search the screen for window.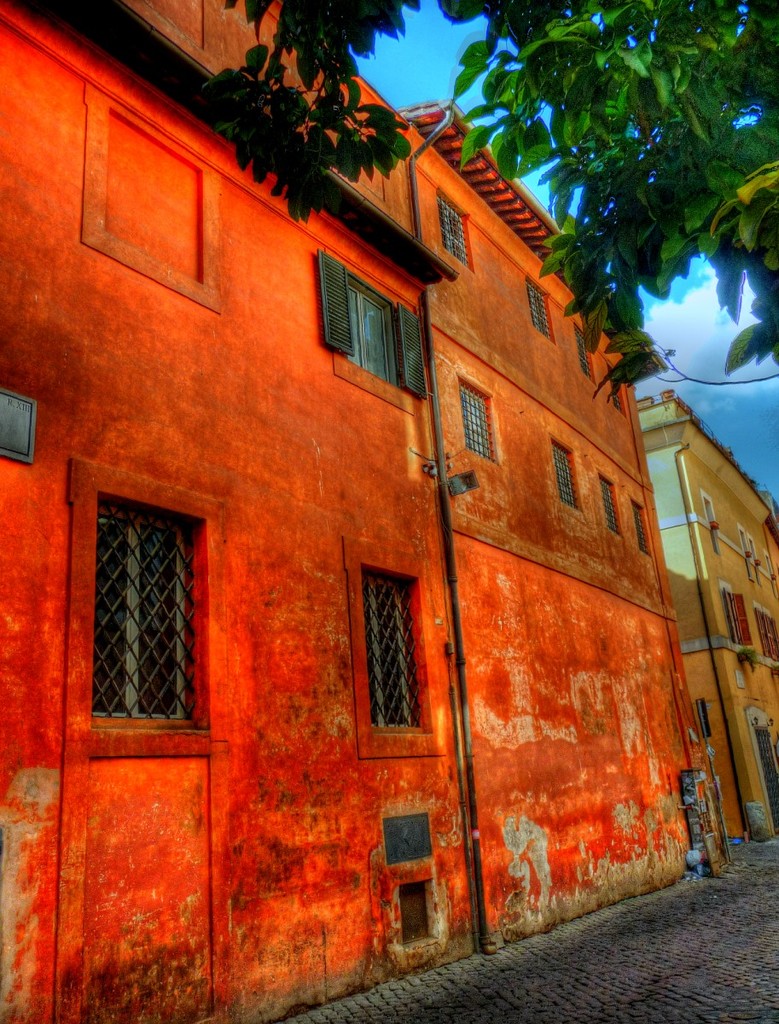
Found at <region>739, 530, 758, 585</region>.
